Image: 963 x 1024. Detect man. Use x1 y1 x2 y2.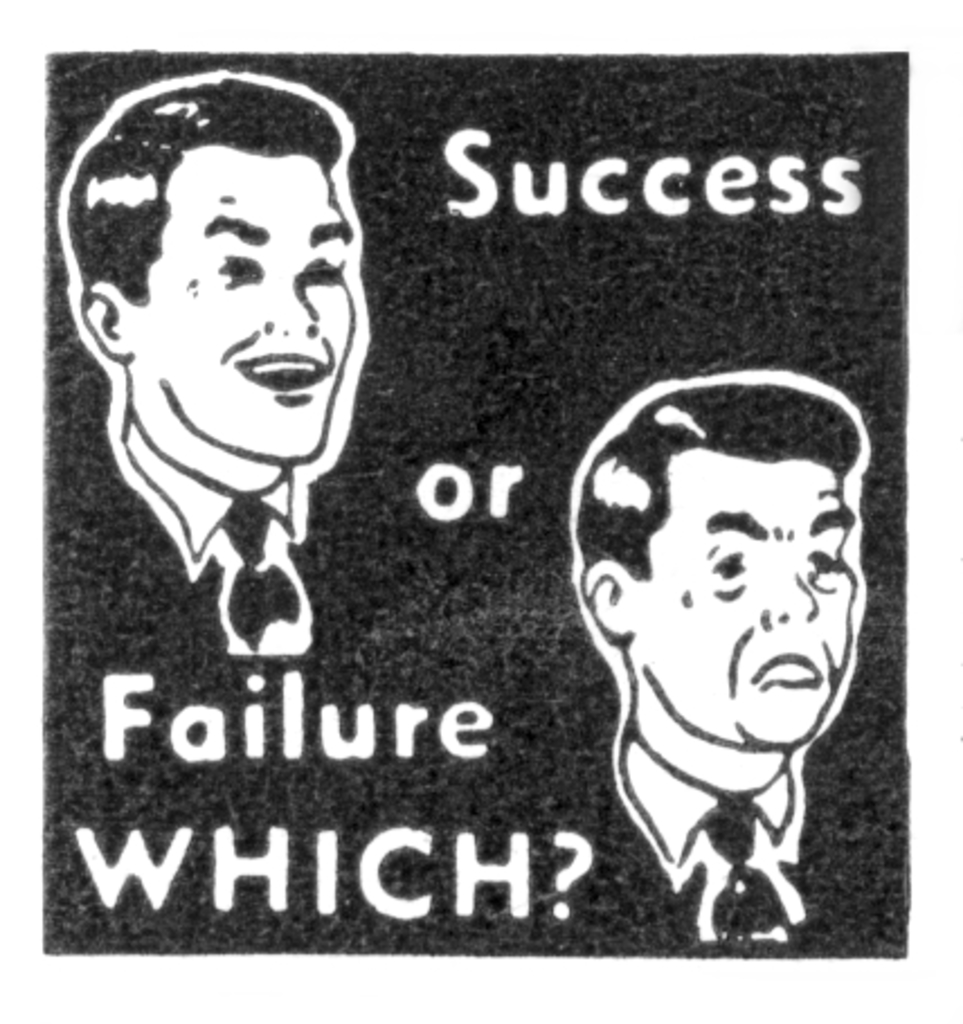
54 70 358 650.
